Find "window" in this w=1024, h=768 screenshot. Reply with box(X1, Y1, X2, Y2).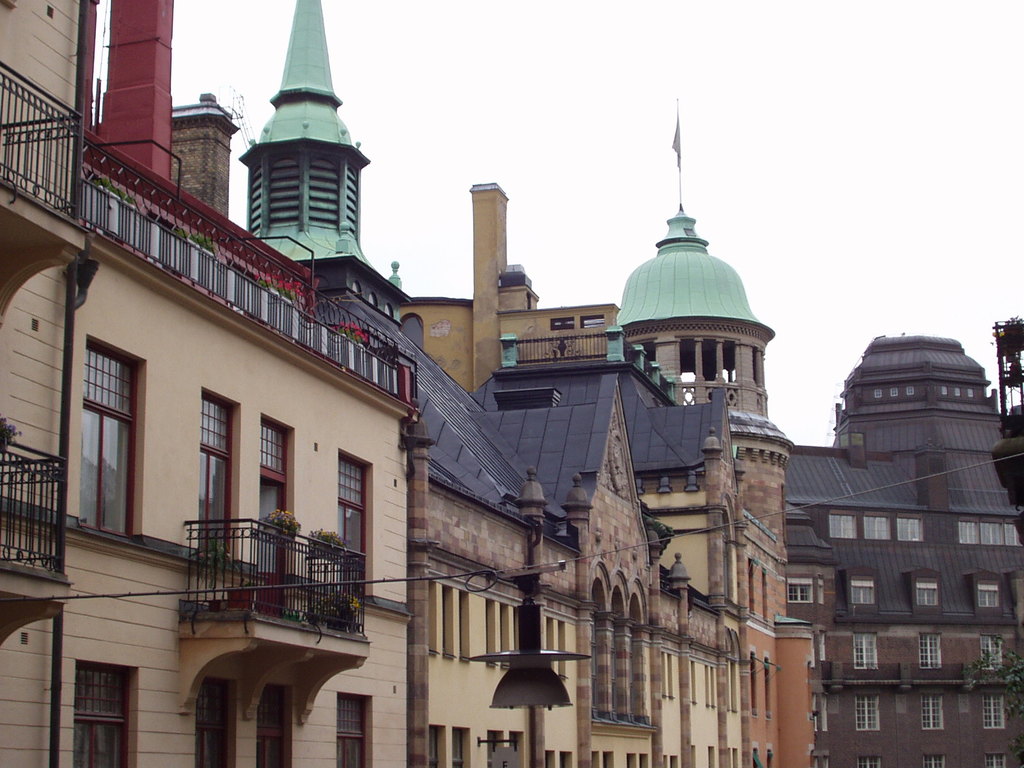
box(378, 358, 396, 395).
